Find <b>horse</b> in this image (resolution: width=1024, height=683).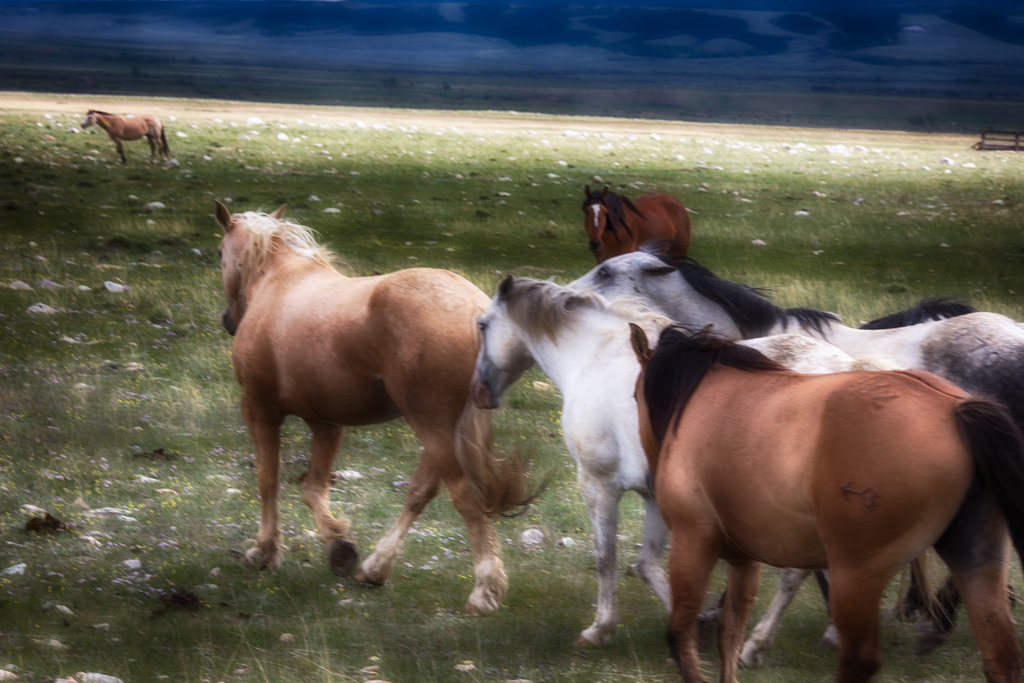
<region>468, 270, 1023, 682</region>.
